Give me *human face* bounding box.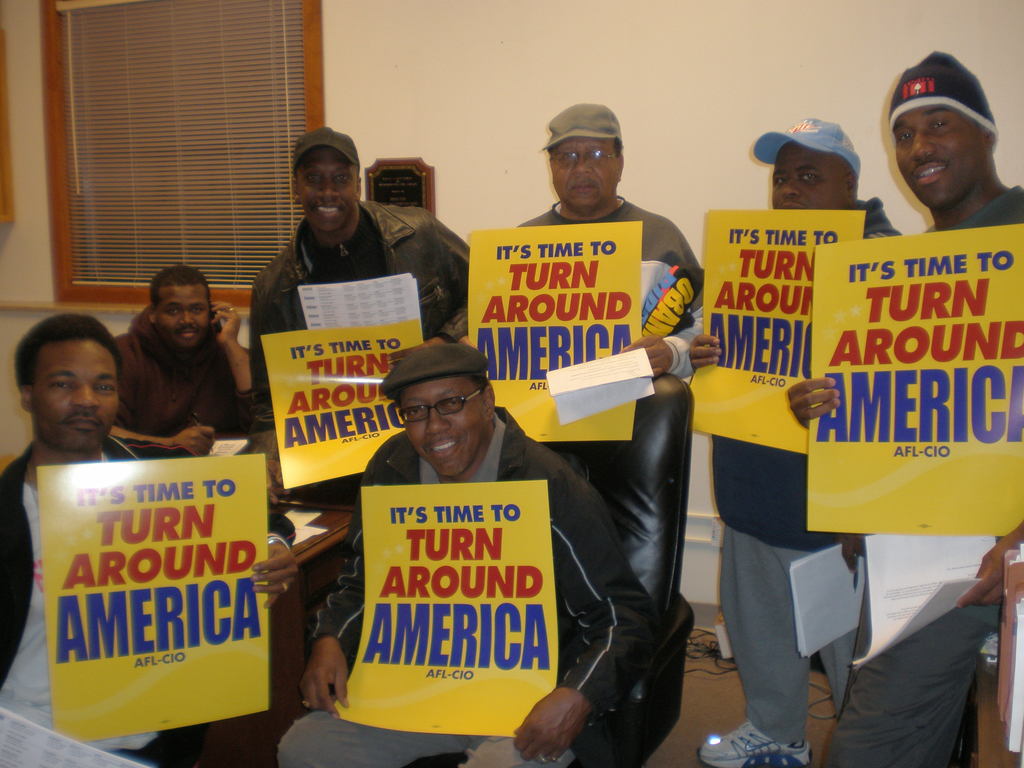
box=[890, 108, 986, 205].
